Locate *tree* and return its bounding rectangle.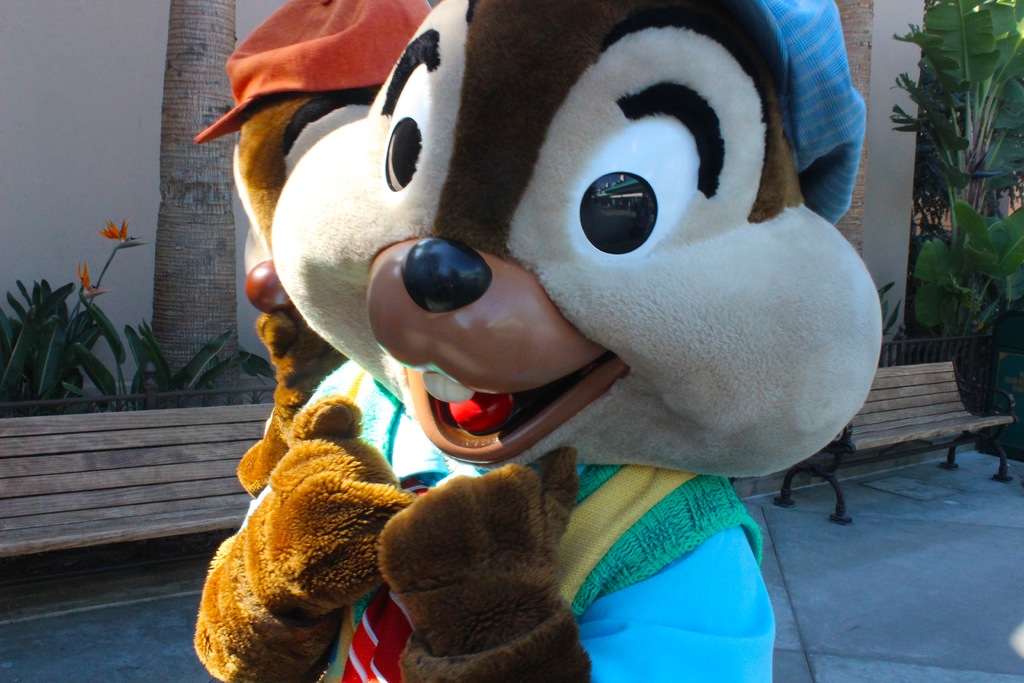
Rect(884, 0, 1023, 316).
